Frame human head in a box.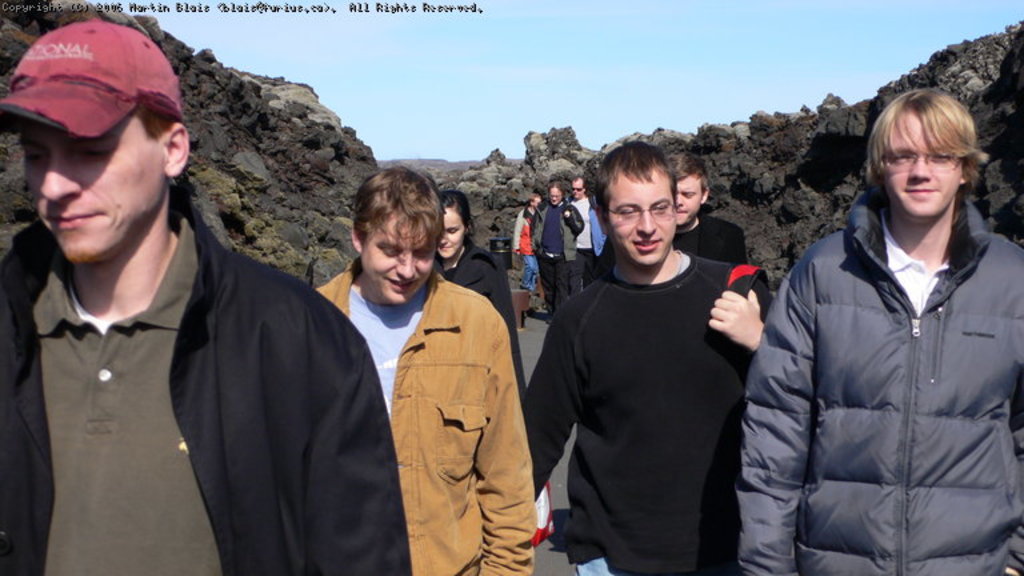
bbox=(865, 84, 987, 223).
